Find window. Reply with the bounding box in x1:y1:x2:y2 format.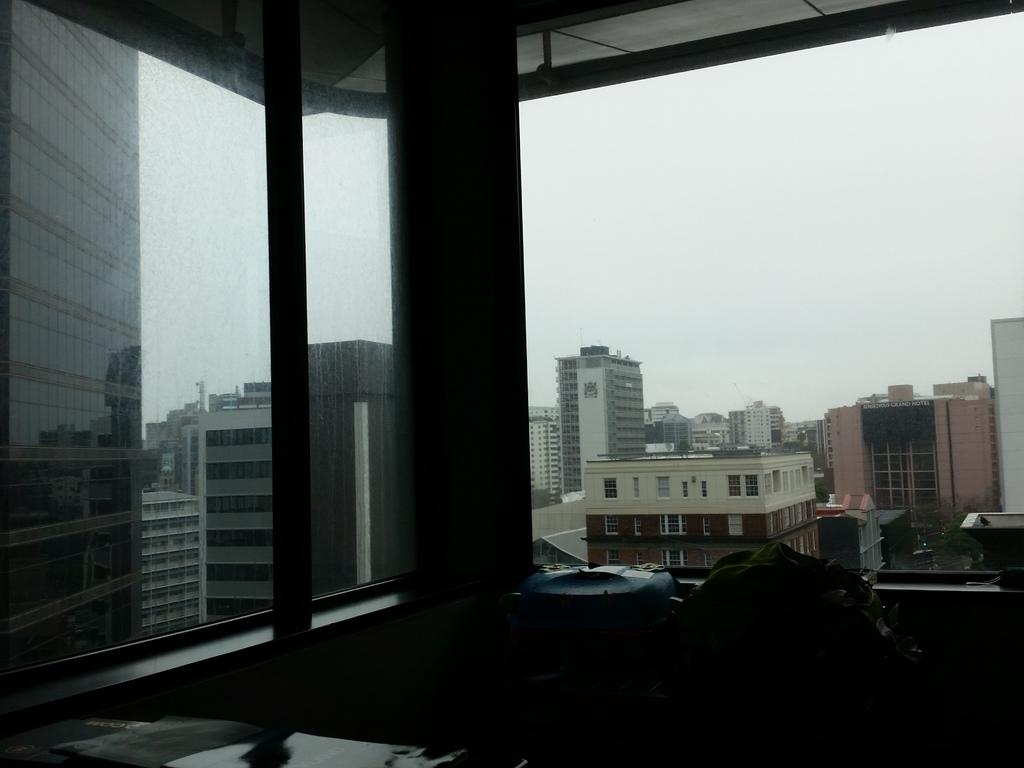
678:482:687:497.
